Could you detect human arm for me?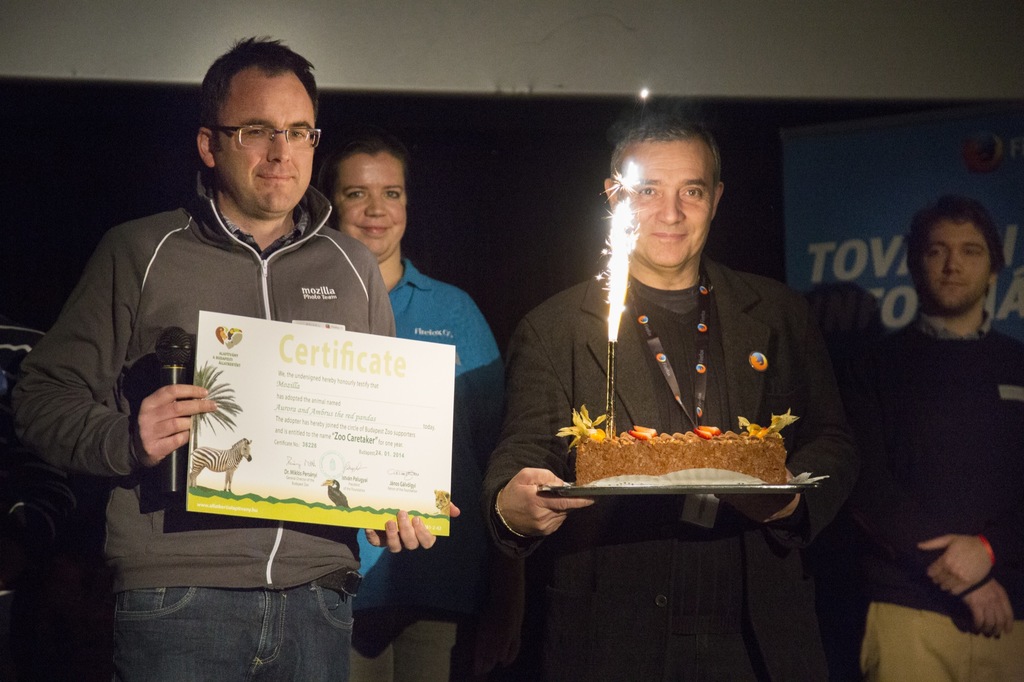
Detection result: box(726, 291, 883, 541).
